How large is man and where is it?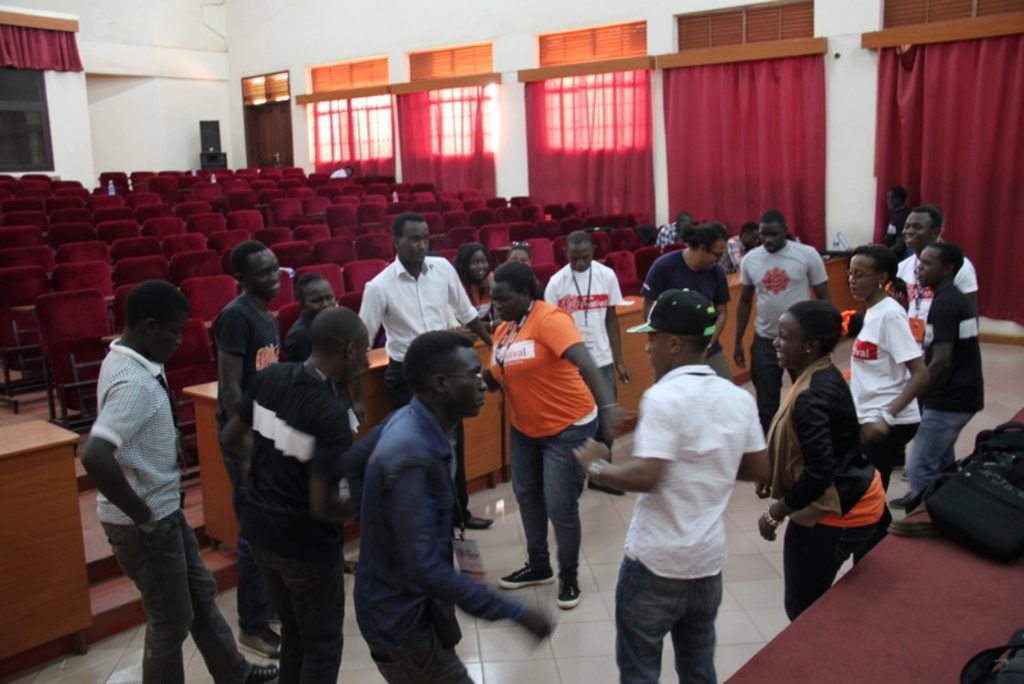
Bounding box: {"left": 893, "top": 204, "right": 978, "bottom": 375}.
